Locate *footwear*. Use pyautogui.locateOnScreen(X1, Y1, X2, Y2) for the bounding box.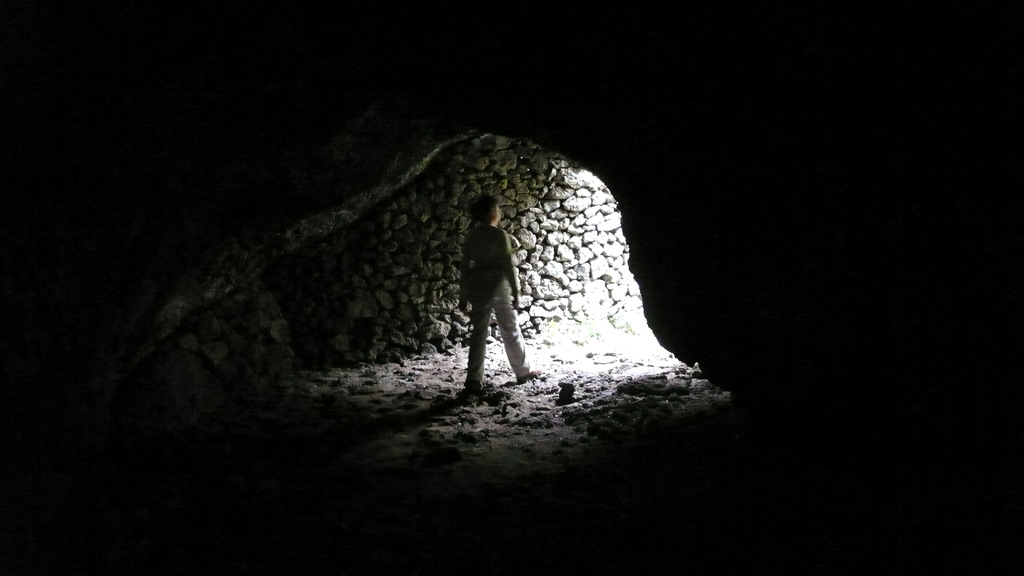
pyautogui.locateOnScreen(515, 368, 547, 385).
